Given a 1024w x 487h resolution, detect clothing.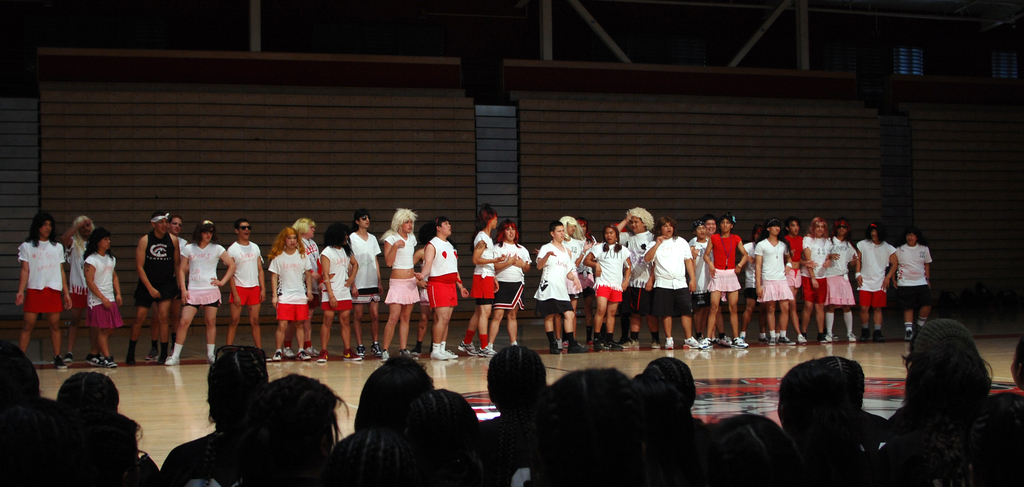
[496,239,532,282].
